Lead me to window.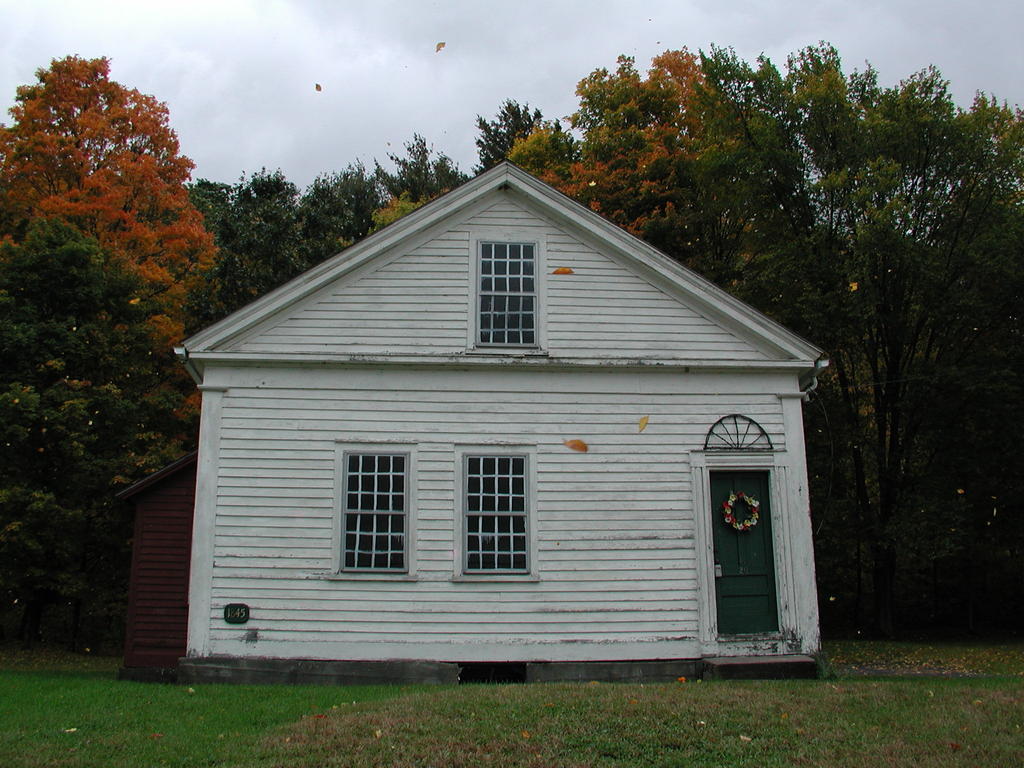
Lead to l=324, t=433, r=425, b=598.
